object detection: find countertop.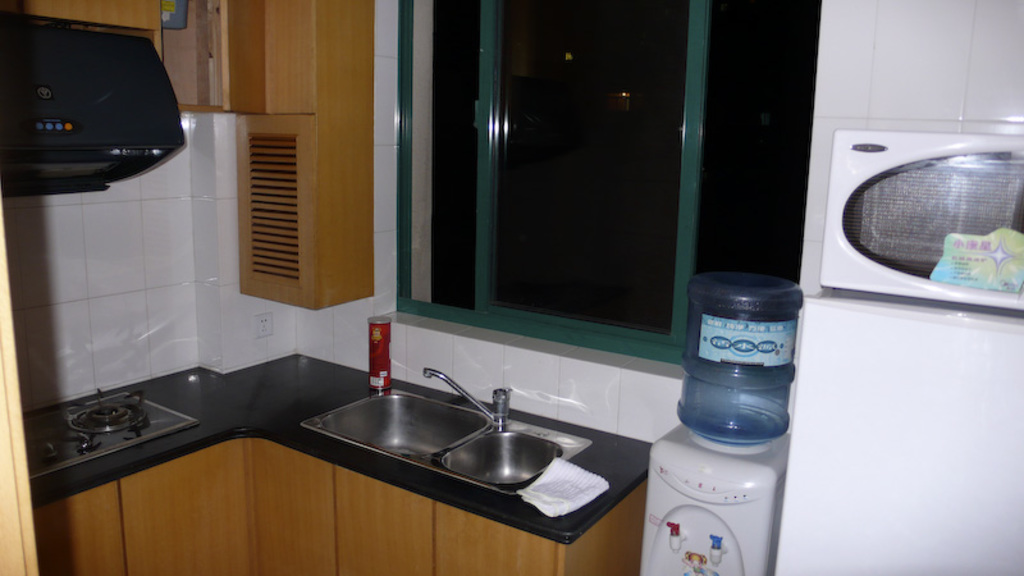
detection(19, 344, 658, 575).
